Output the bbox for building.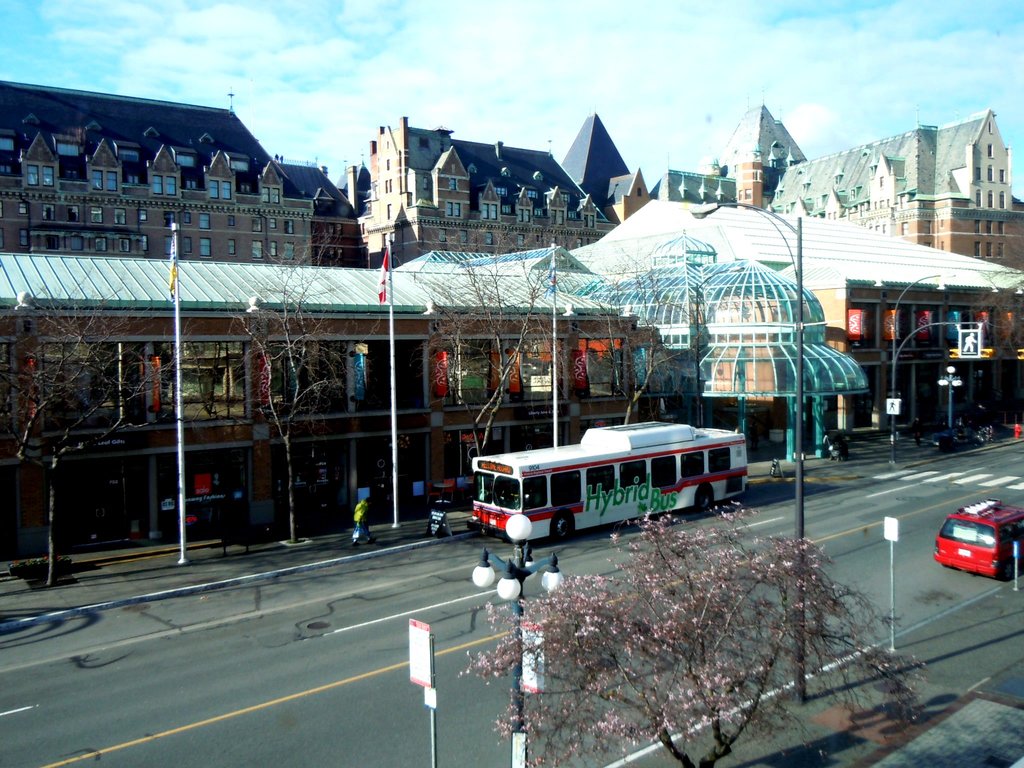
{"x1": 570, "y1": 195, "x2": 1023, "y2": 436}.
